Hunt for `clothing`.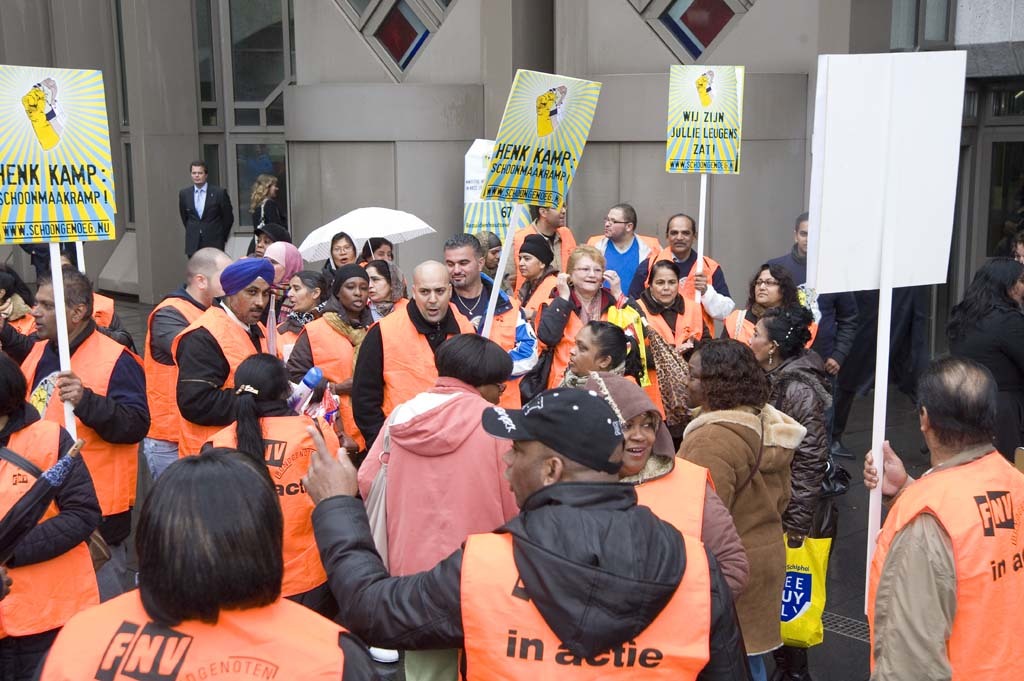
Hunted down at (x1=874, y1=415, x2=1014, y2=673).
